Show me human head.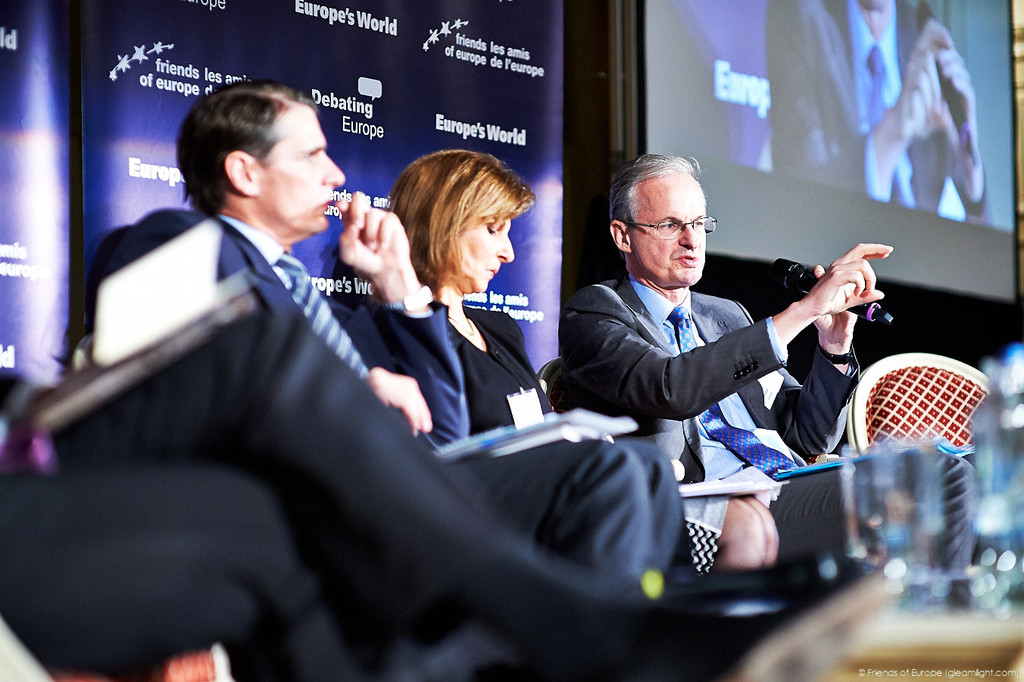
human head is here: 610,154,710,282.
